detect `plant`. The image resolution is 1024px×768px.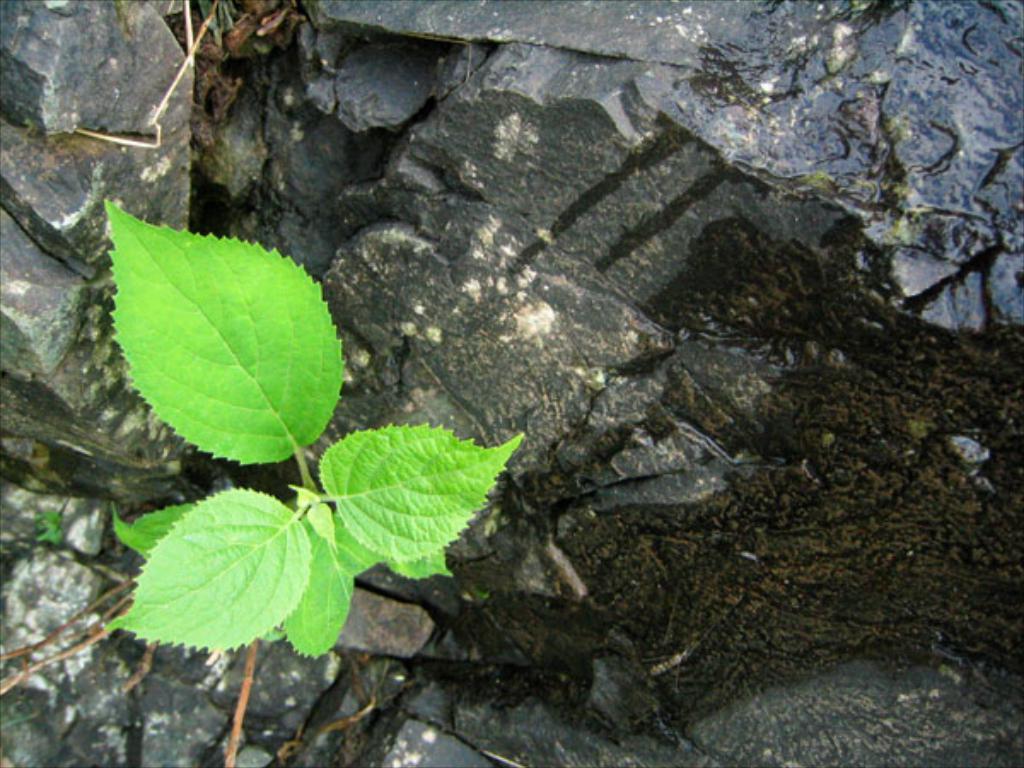
x1=27, y1=505, x2=68, y2=548.
